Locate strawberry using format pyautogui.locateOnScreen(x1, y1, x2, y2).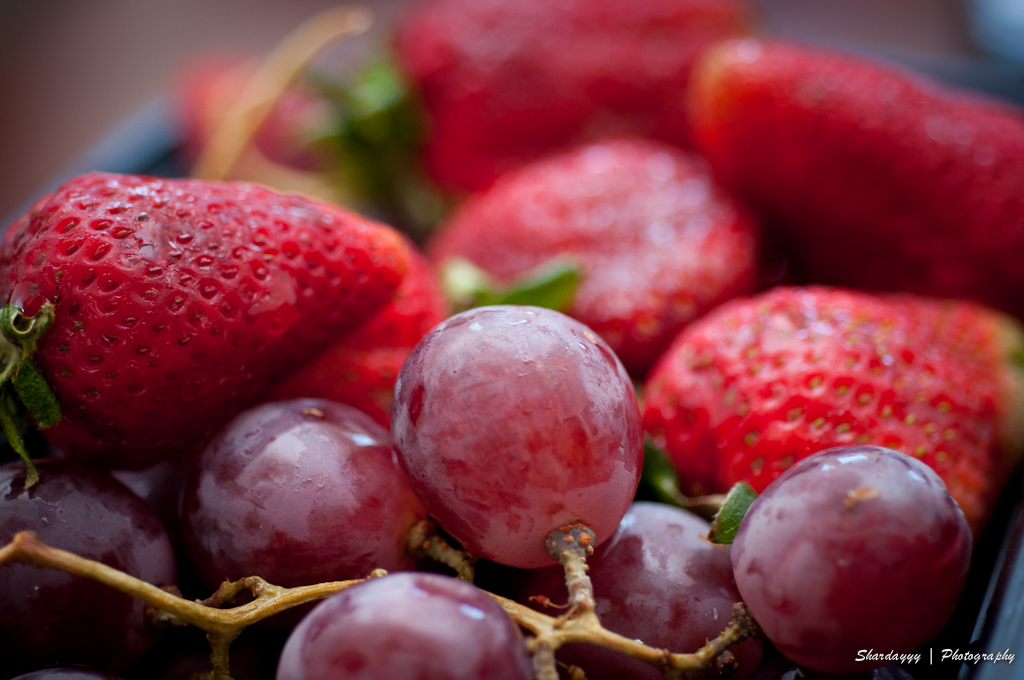
pyautogui.locateOnScreen(684, 47, 1023, 284).
